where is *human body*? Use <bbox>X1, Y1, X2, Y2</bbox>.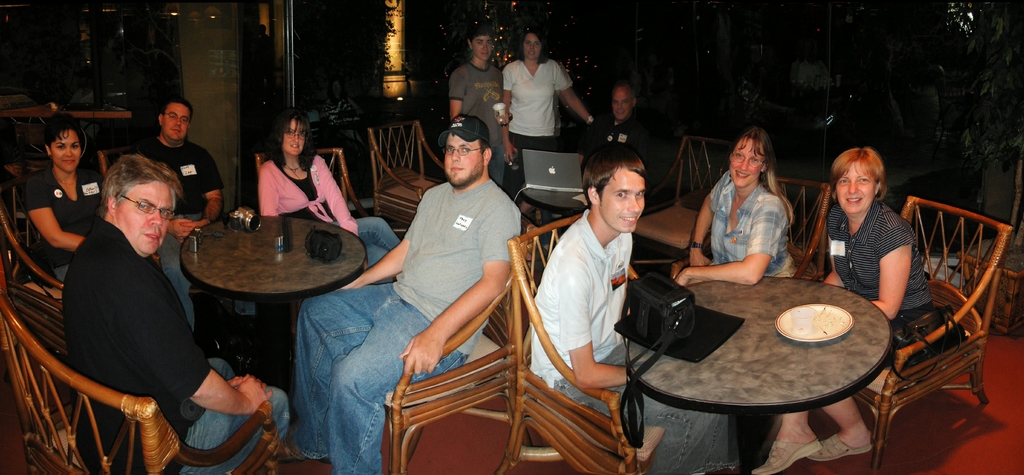
<bbox>530, 147, 729, 474</bbox>.
